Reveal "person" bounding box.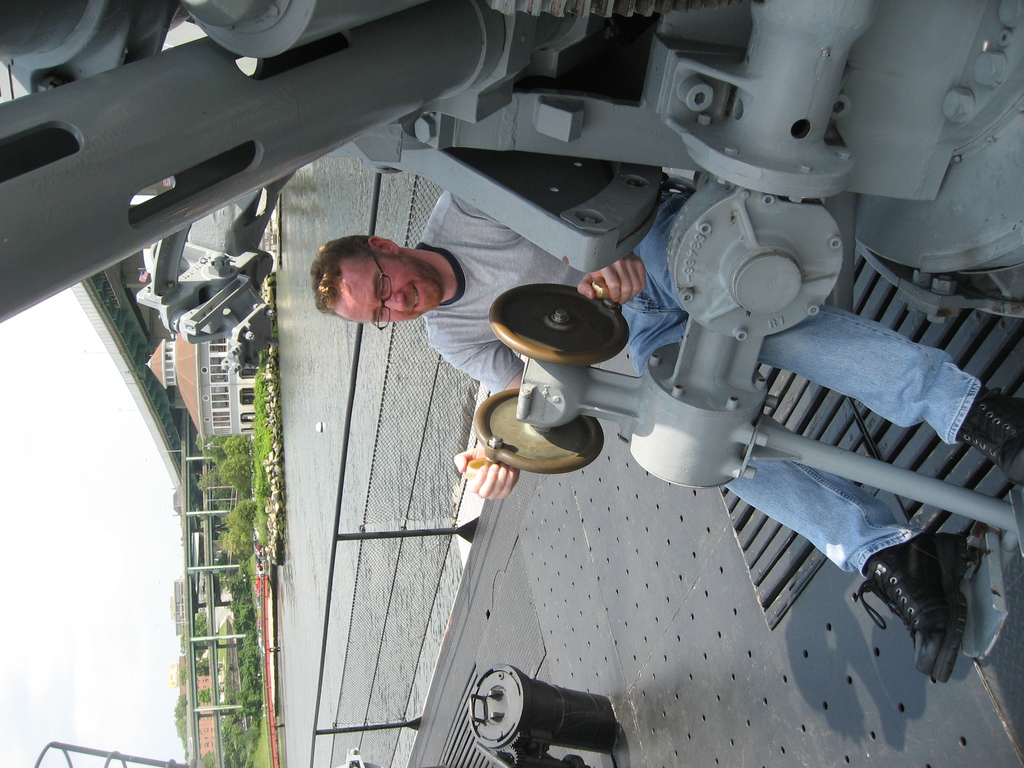
Revealed: pyautogui.locateOnScreen(307, 191, 1023, 680).
